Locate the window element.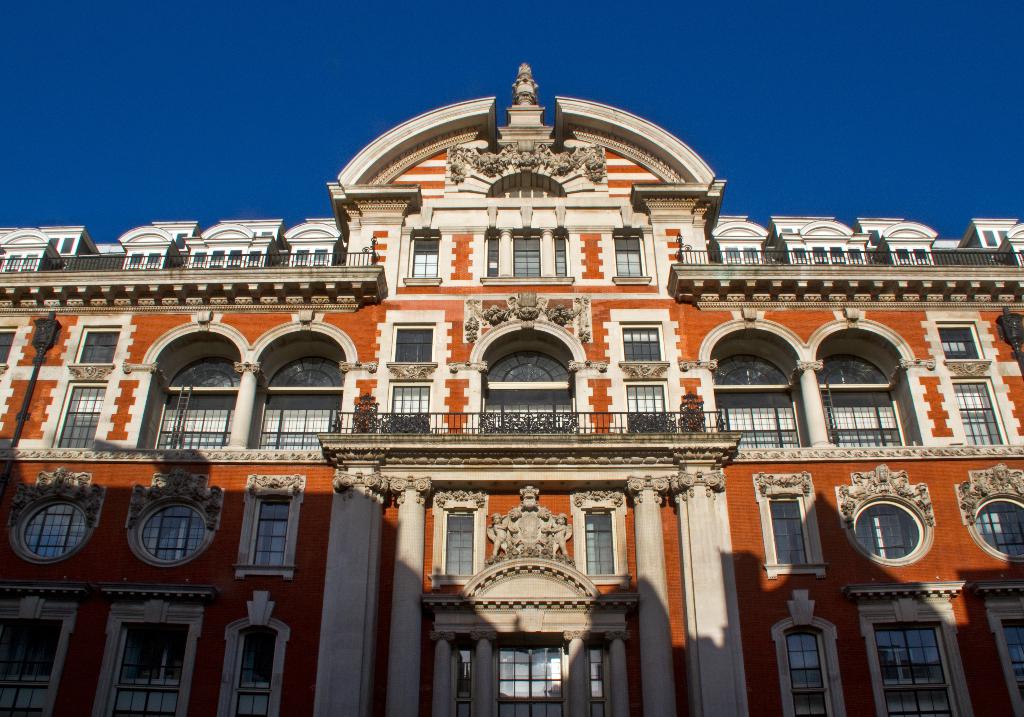
Element bbox: [428, 493, 487, 593].
